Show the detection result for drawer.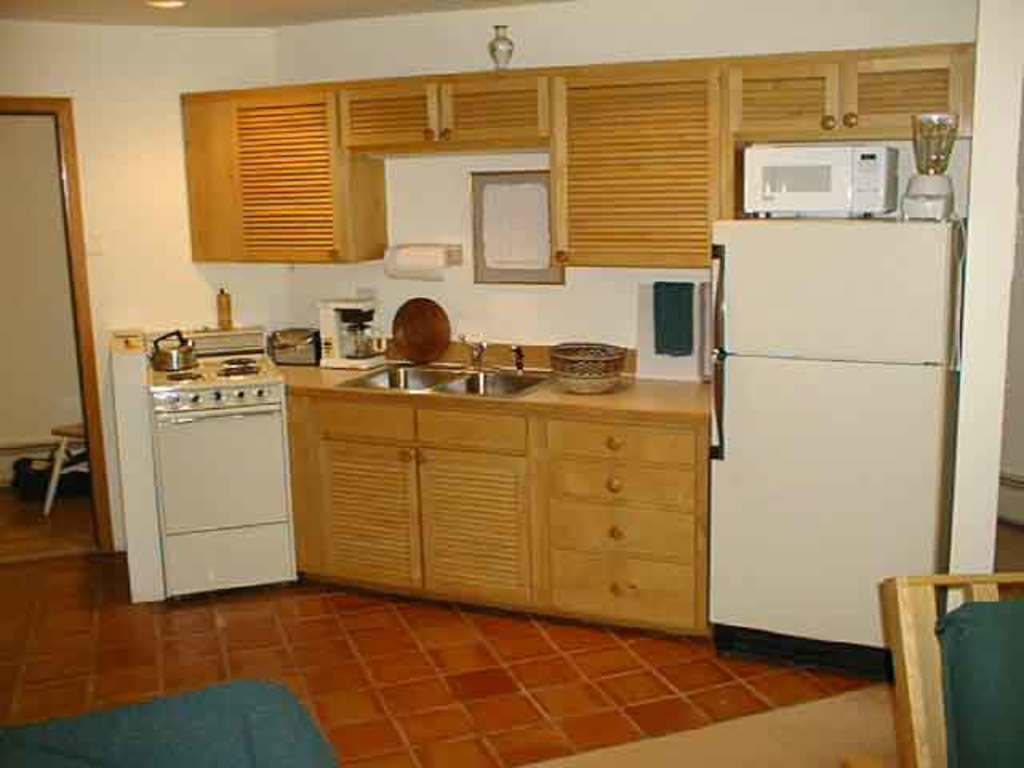
[317, 398, 413, 440].
